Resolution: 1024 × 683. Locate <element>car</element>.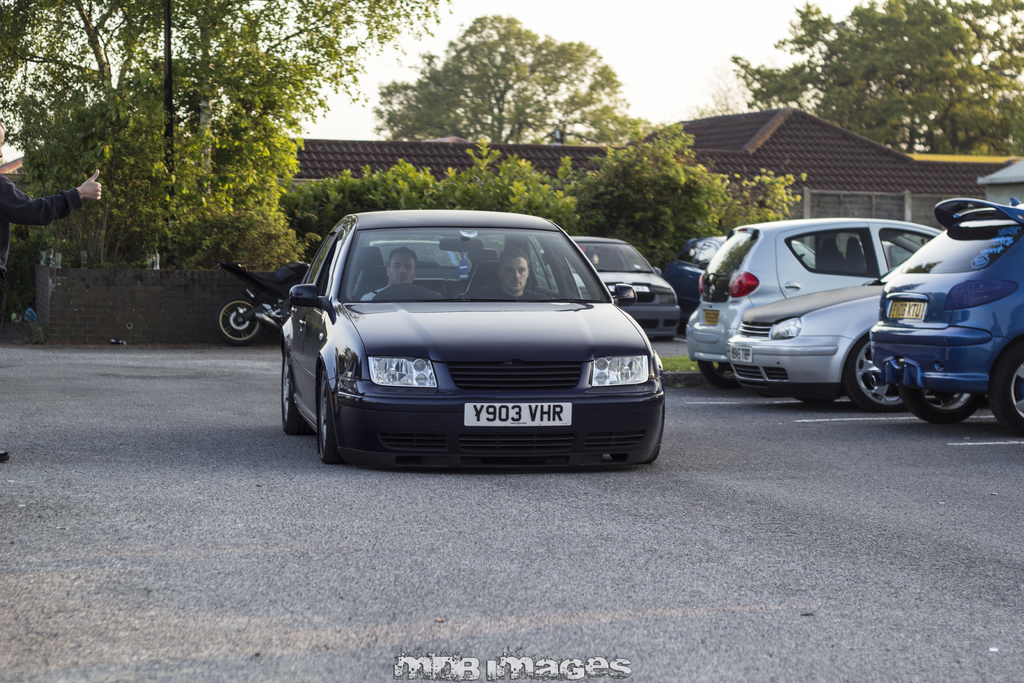
(x1=369, y1=238, x2=468, y2=277).
